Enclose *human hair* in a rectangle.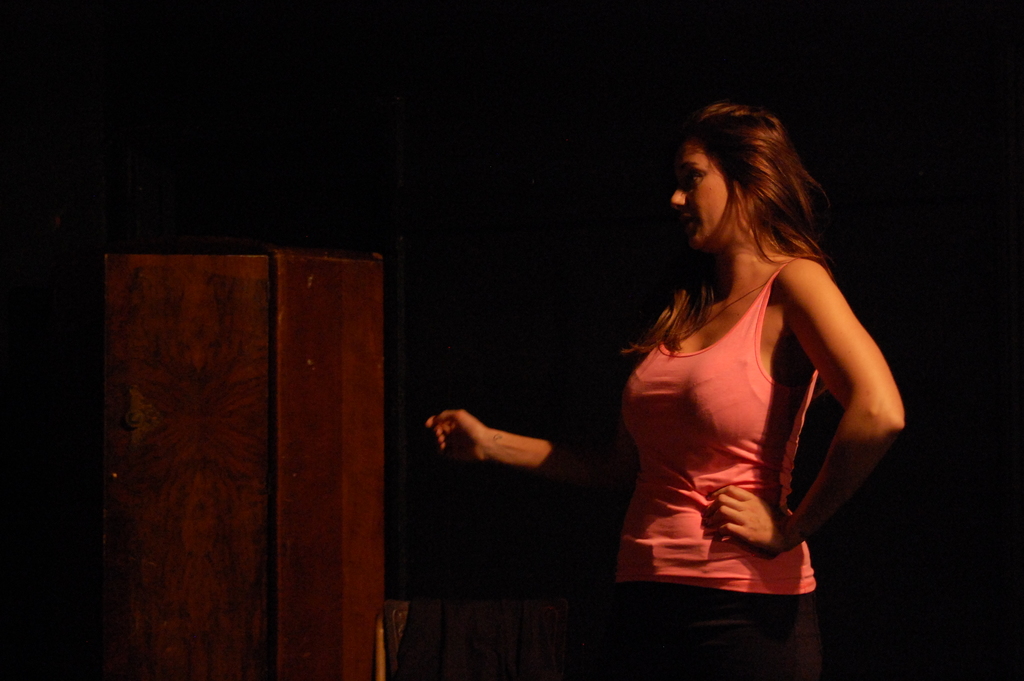
crop(661, 97, 840, 340).
